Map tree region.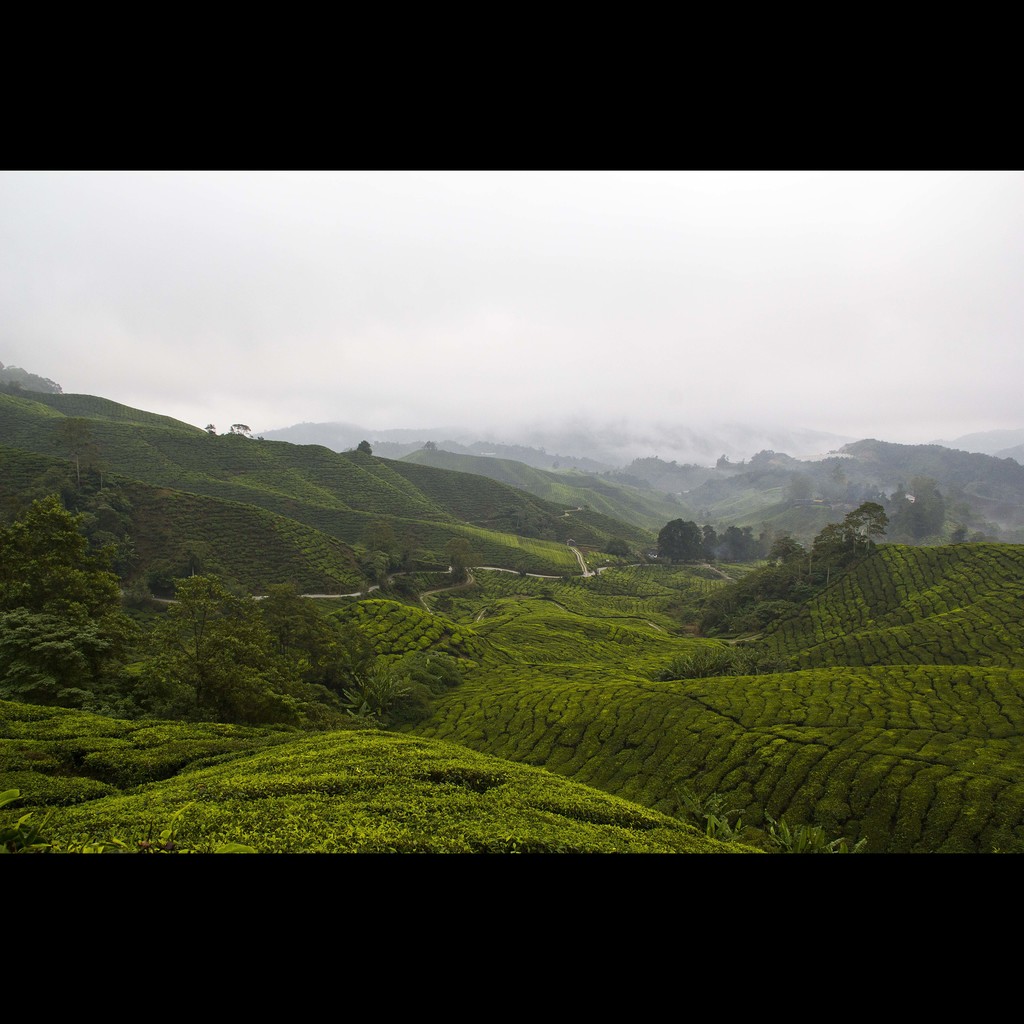
Mapped to locate(239, 580, 375, 700).
